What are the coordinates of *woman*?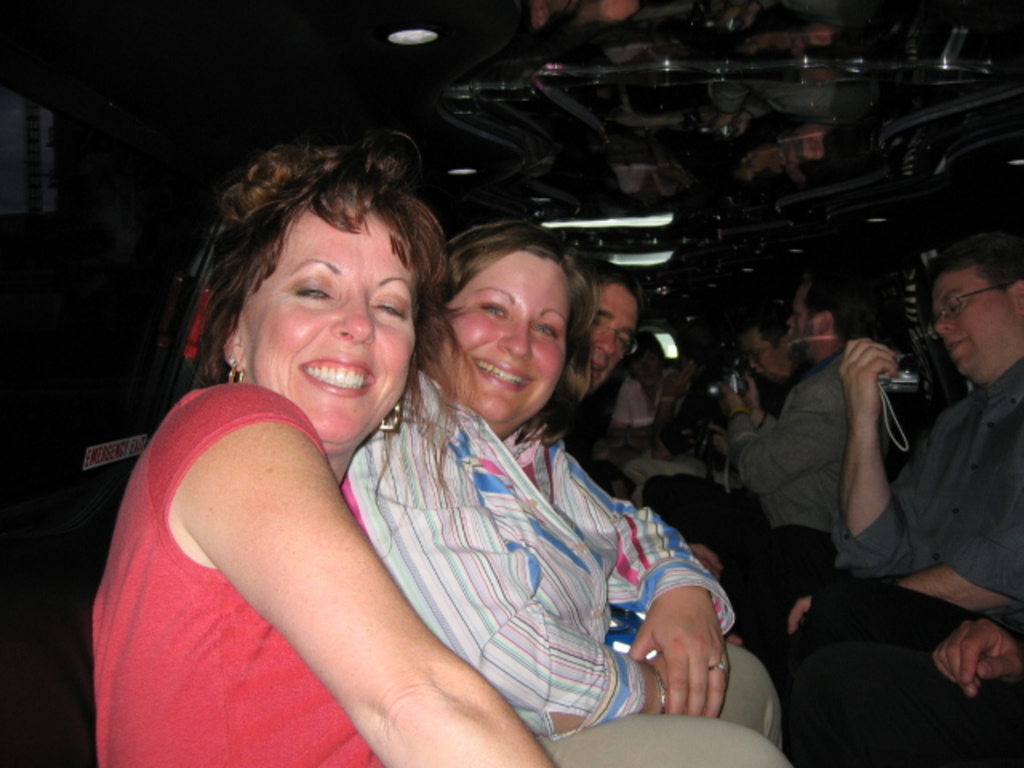
[left=90, top=141, right=549, bottom=766].
